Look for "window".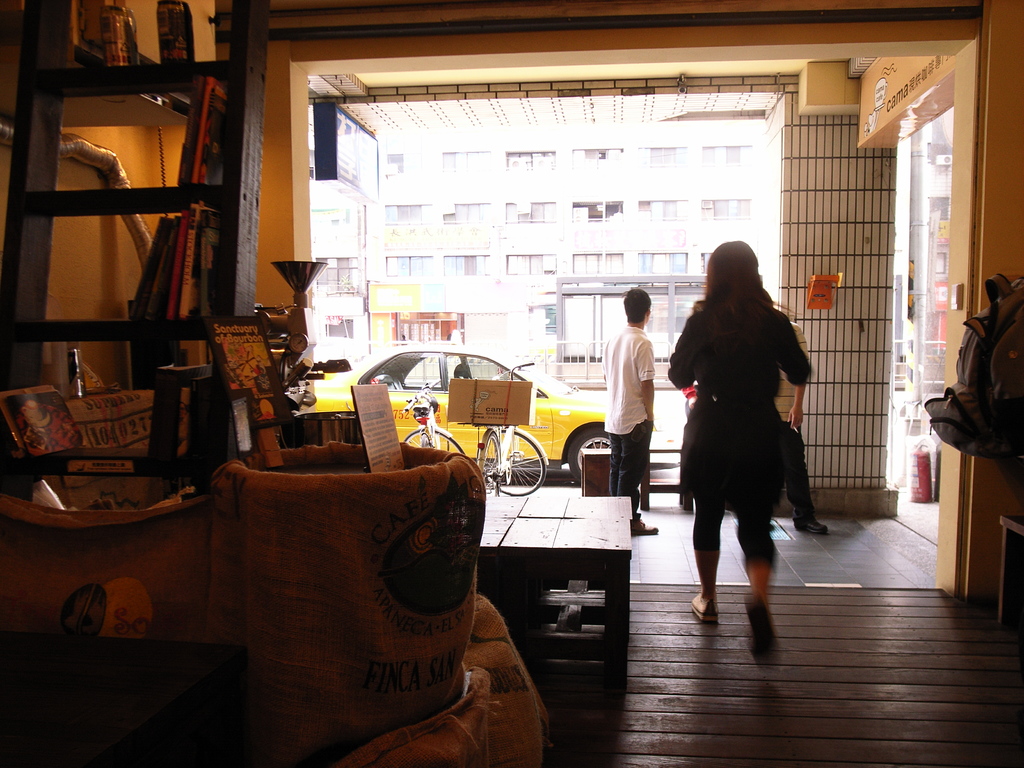
Found: (left=636, top=250, right=687, bottom=276).
